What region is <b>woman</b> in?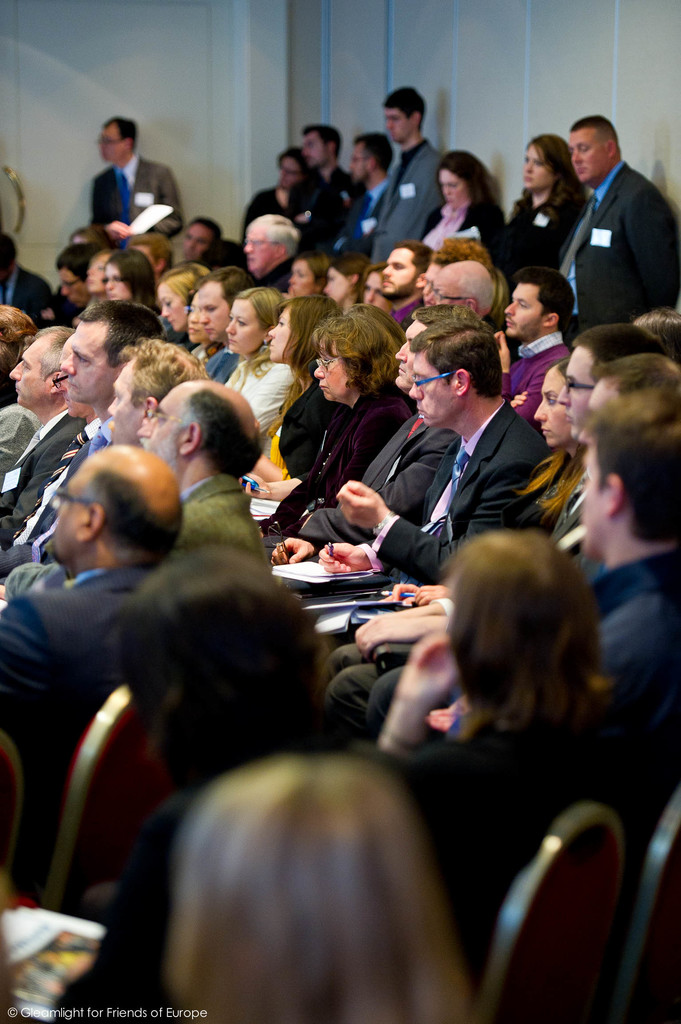
490:131:591:272.
